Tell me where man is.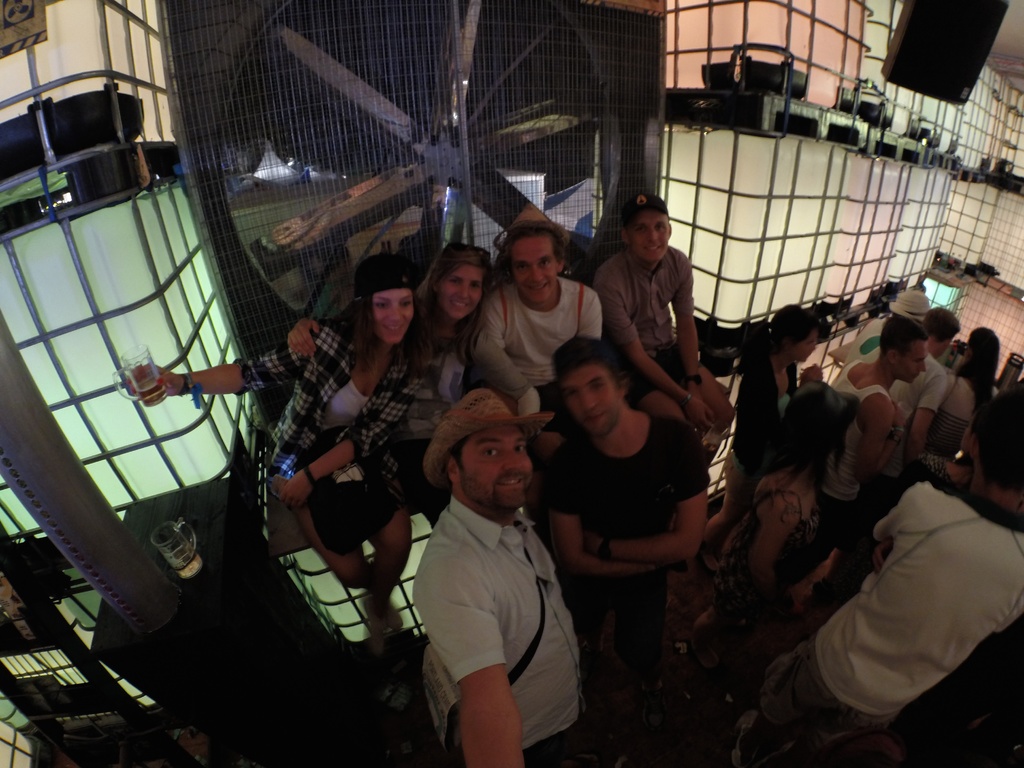
man is at box(413, 397, 589, 767).
